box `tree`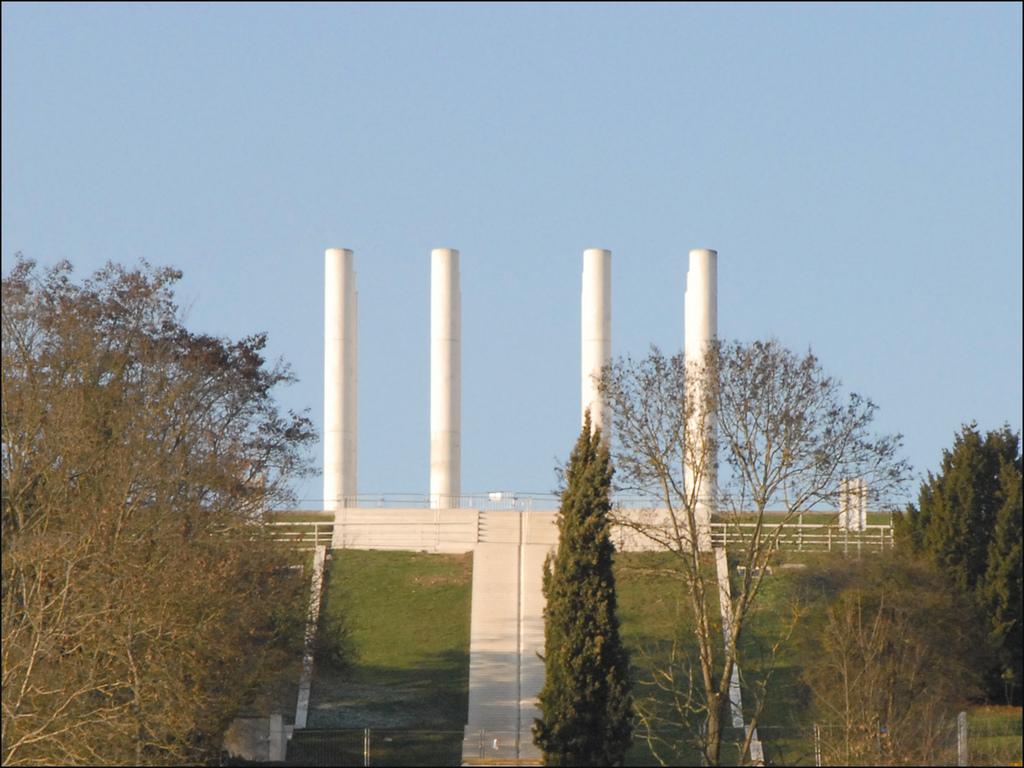
Rect(579, 331, 917, 767)
